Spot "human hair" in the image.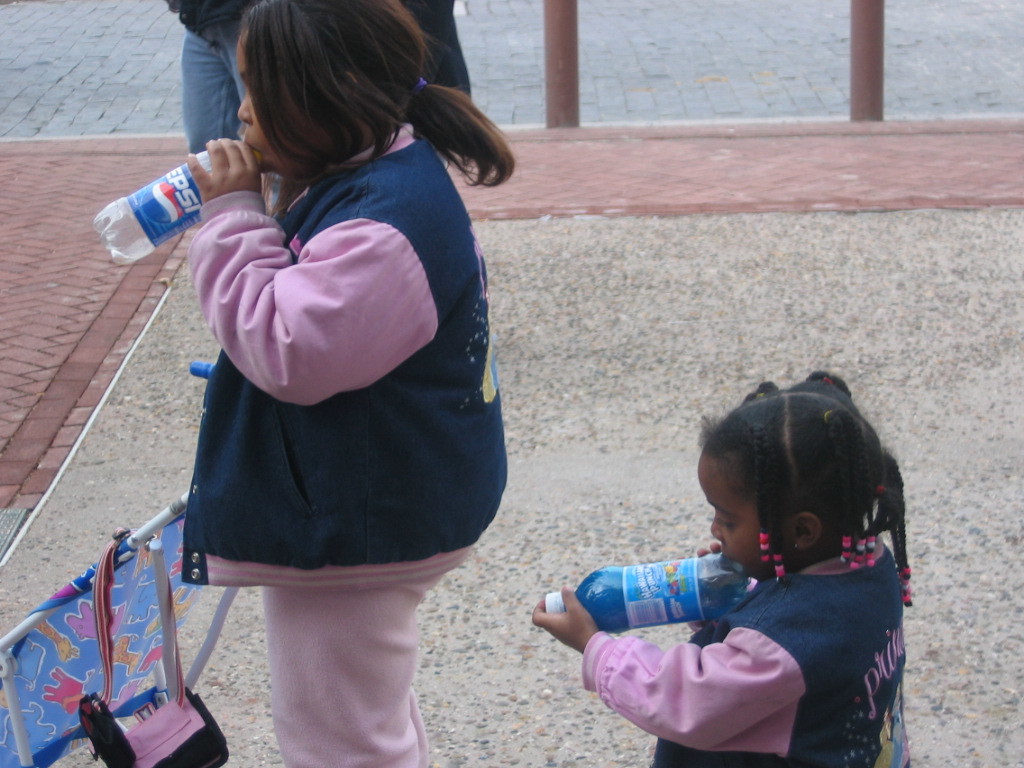
"human hair" found at box(230, 0, 510, 223).
